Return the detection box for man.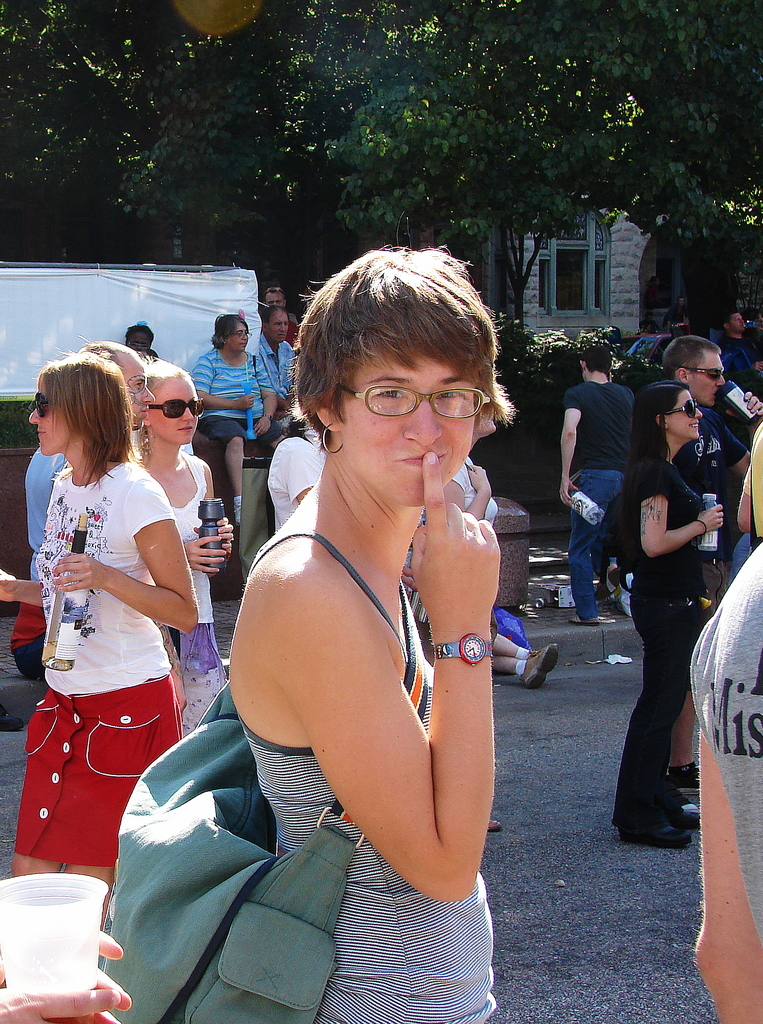
locate(719, 310, 762, 373).
